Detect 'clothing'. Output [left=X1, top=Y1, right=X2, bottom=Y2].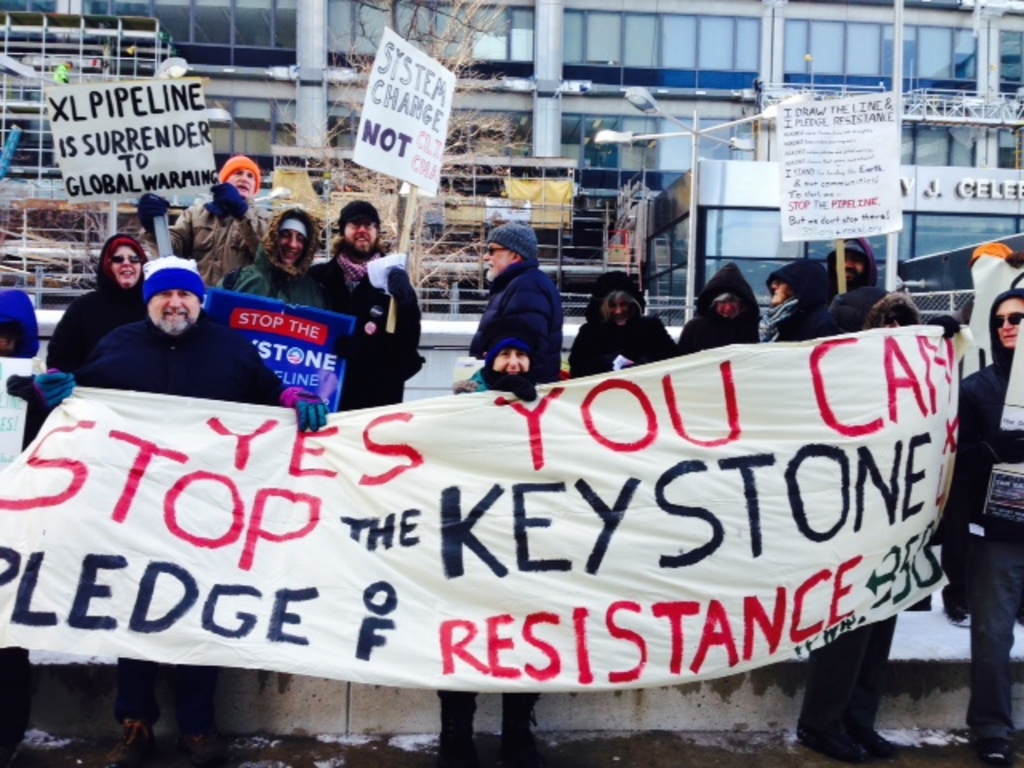
[left=70, top=317, right=326, bottom=438].
